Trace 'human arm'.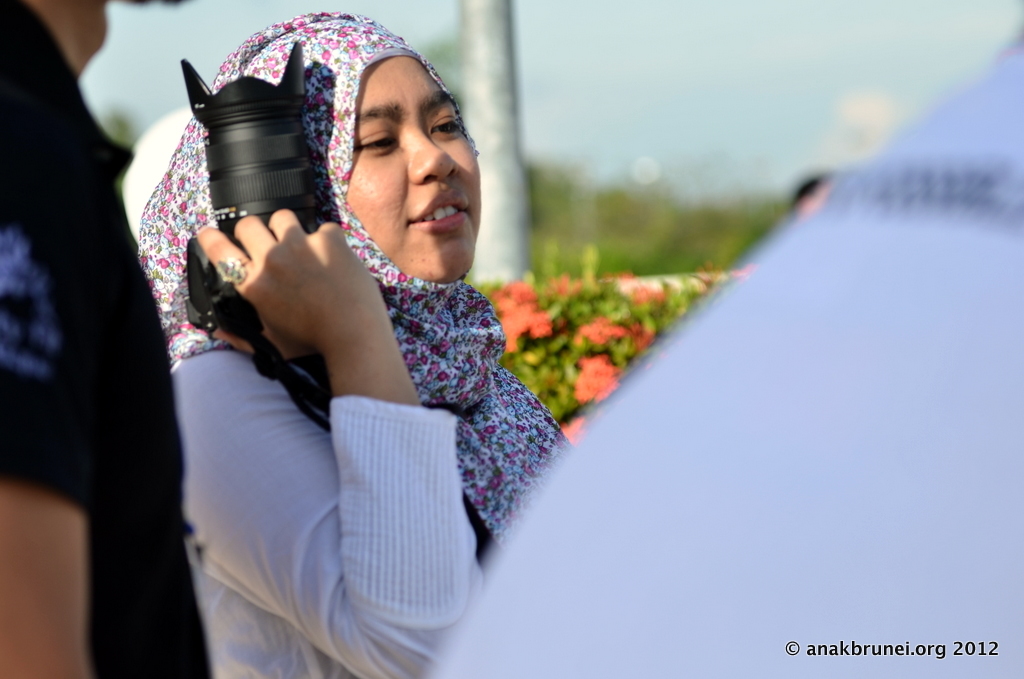
Traced to {"left": 0, "top": 246, "right": 94, "bottom": 678}.
